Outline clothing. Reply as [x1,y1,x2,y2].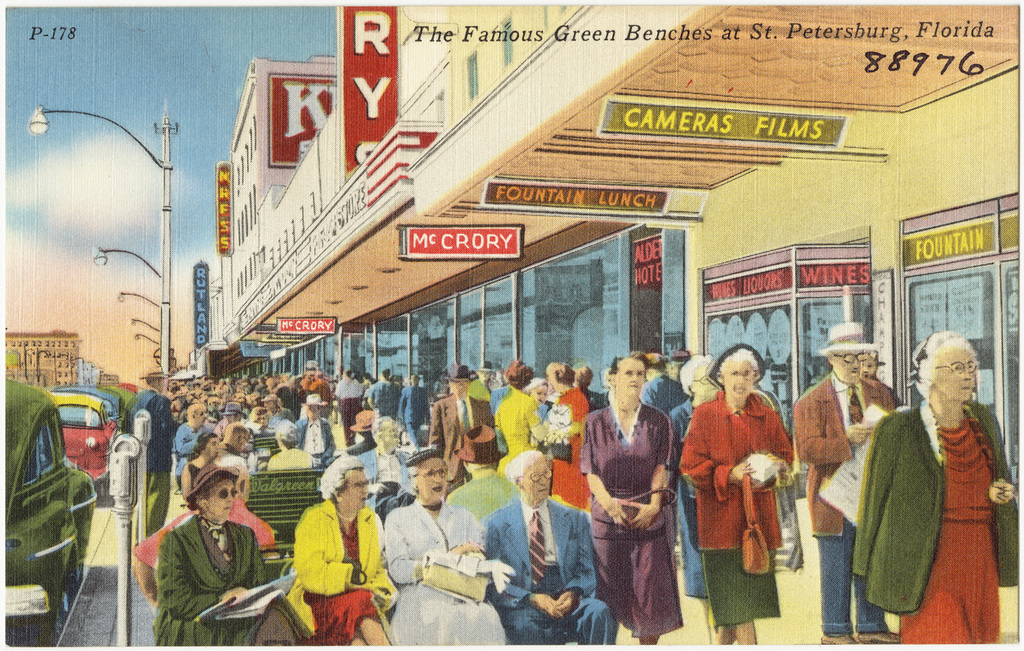
[855,399,1019,639].
